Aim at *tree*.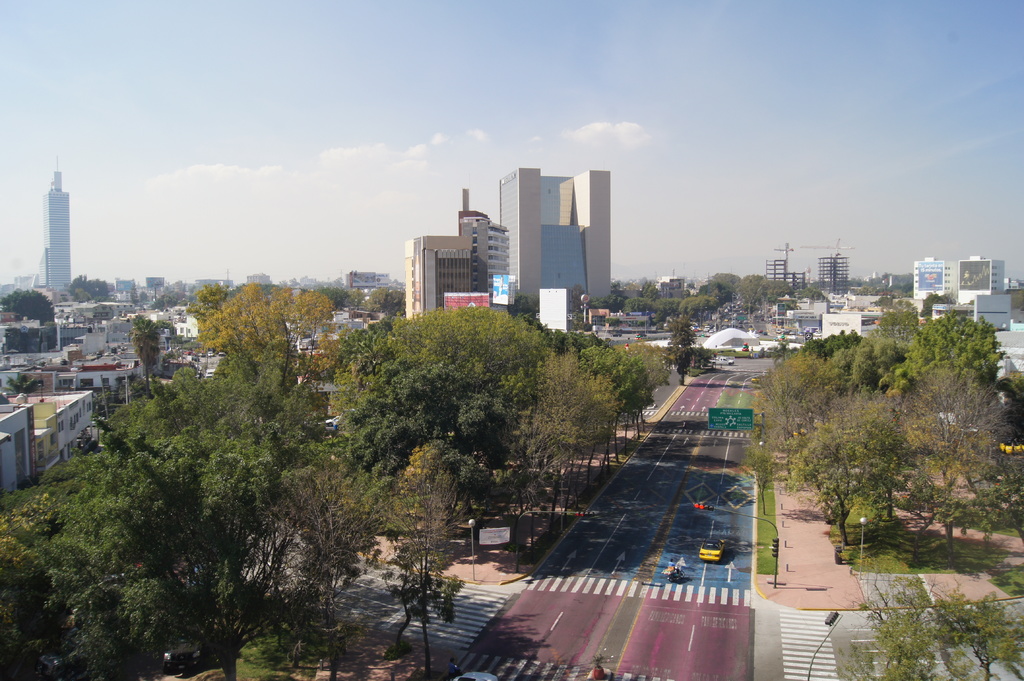
Aimed at <bbox>129, 316, 164, 398</bbox>.
